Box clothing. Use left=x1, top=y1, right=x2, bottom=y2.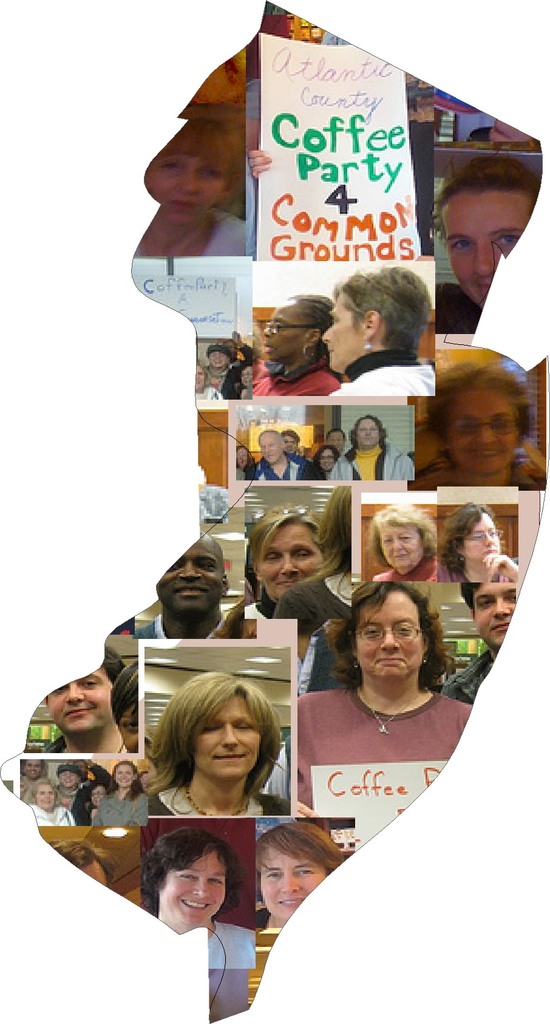
left=252, top=359, right=336, bottom=399.
